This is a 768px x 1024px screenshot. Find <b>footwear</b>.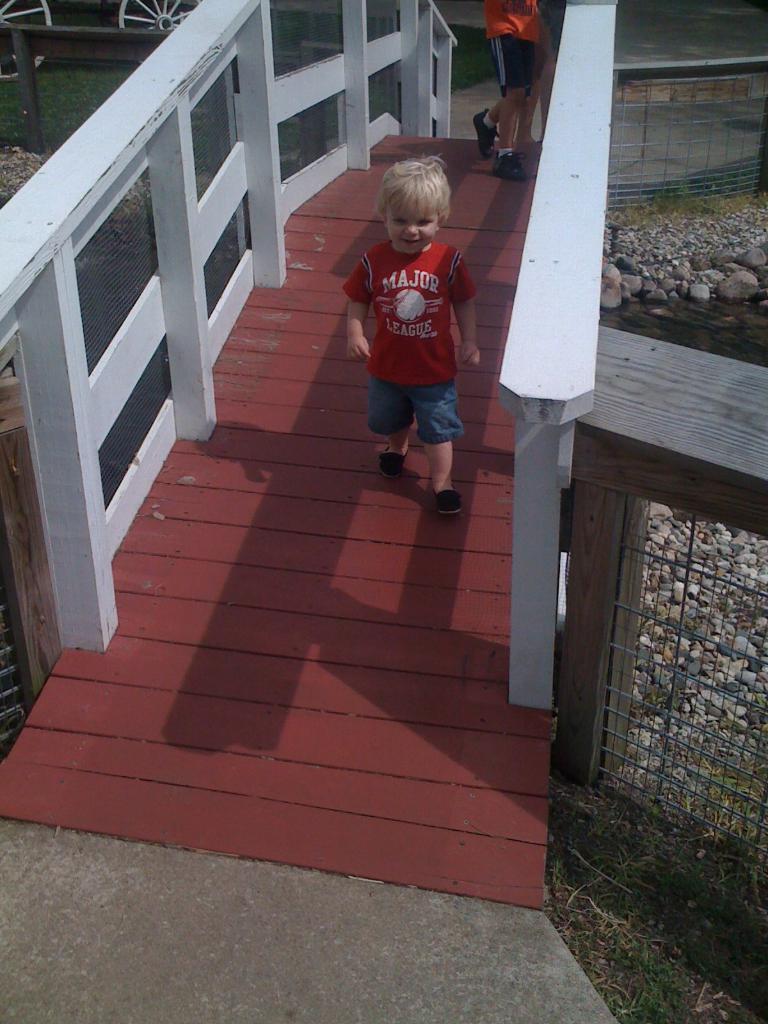
Bounding box: box=[379, 428, 419, 474].
